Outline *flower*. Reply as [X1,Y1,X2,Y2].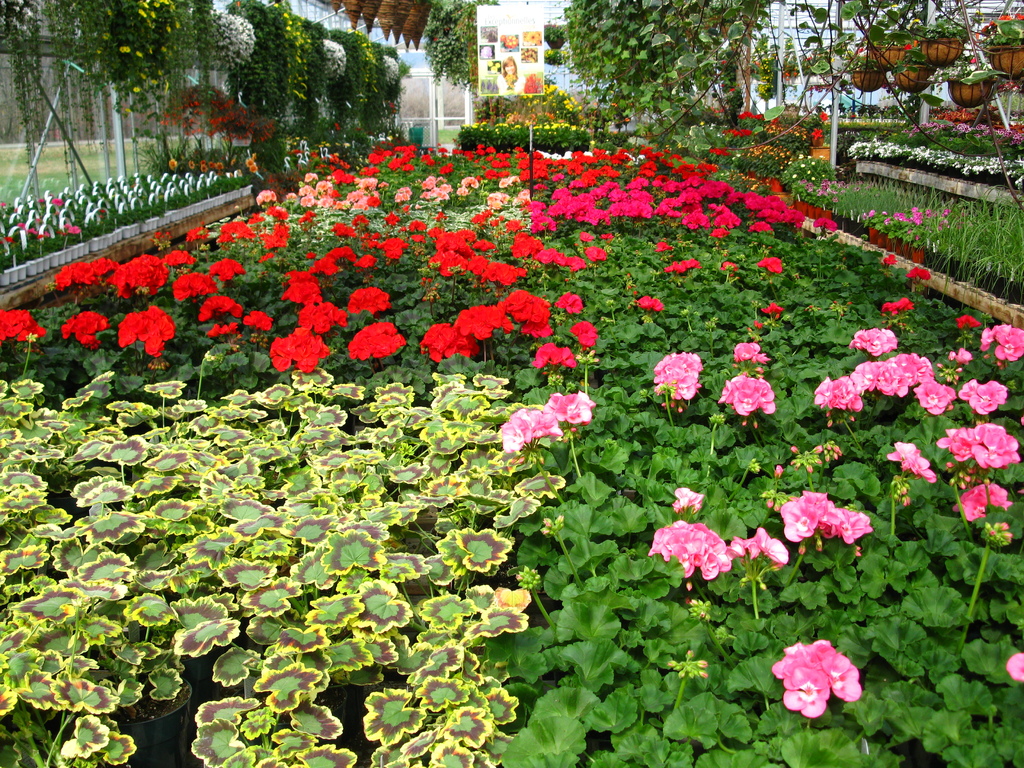
[849,360,910,400].
